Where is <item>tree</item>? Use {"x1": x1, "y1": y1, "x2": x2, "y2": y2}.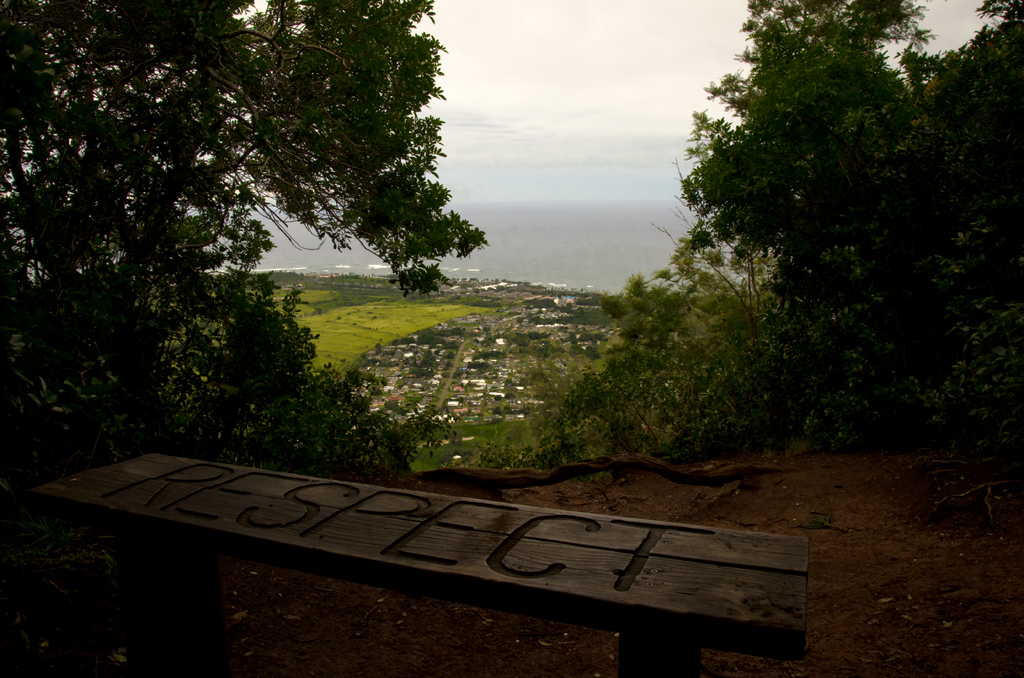
{"x1": 493, "y1": 406, "x2": 504, "y2": 418}.
